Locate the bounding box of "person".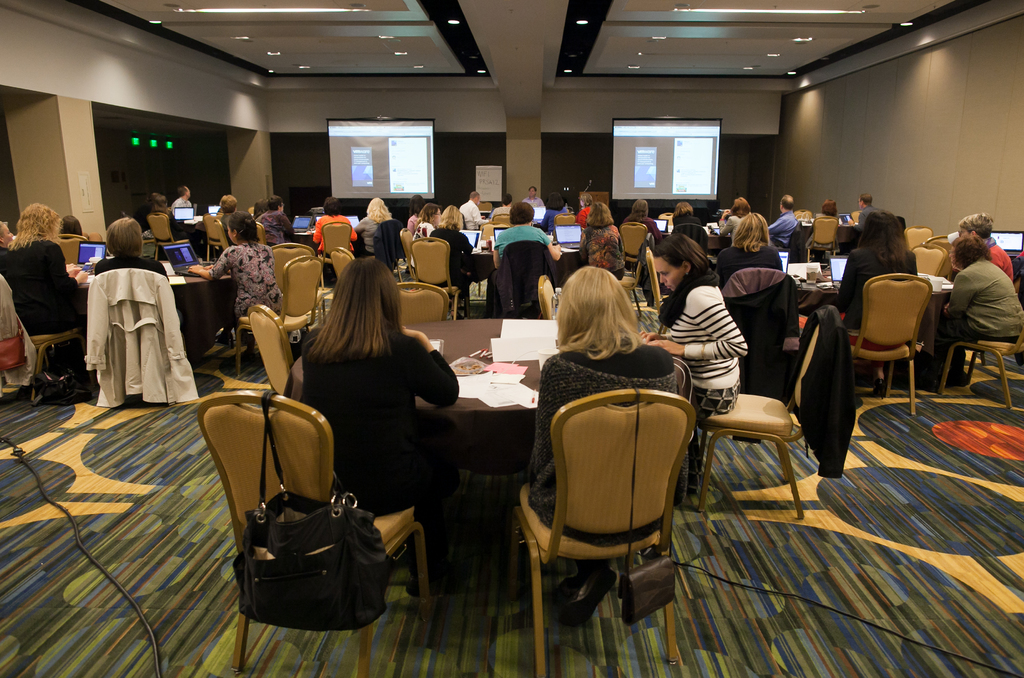
Bounding box: 408,195,423,230.
